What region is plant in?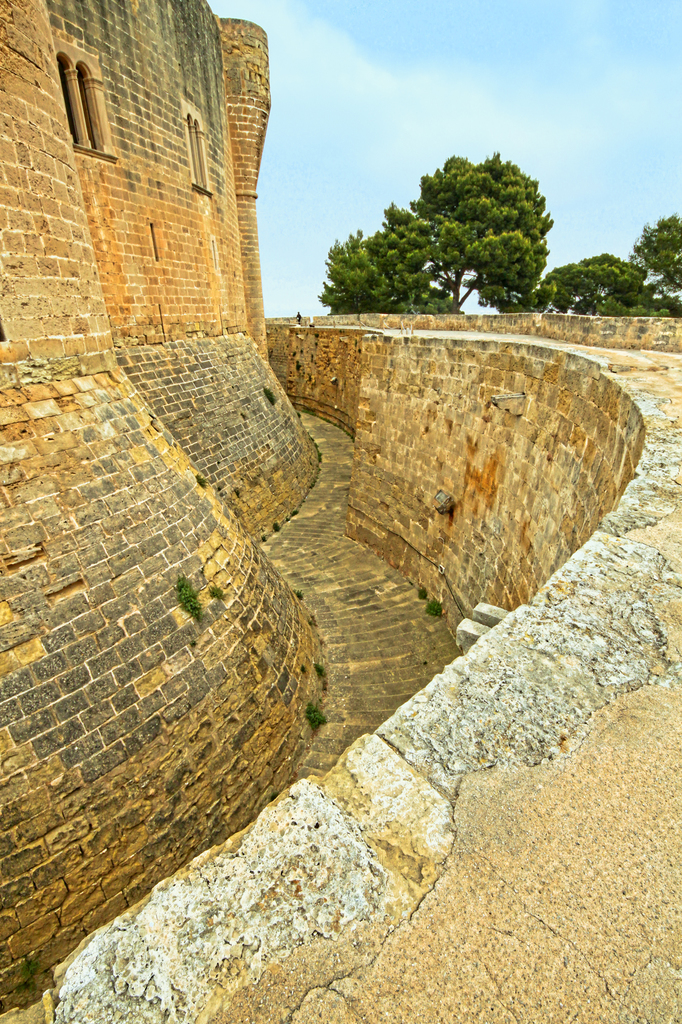
[178, 574, 204, 625].
